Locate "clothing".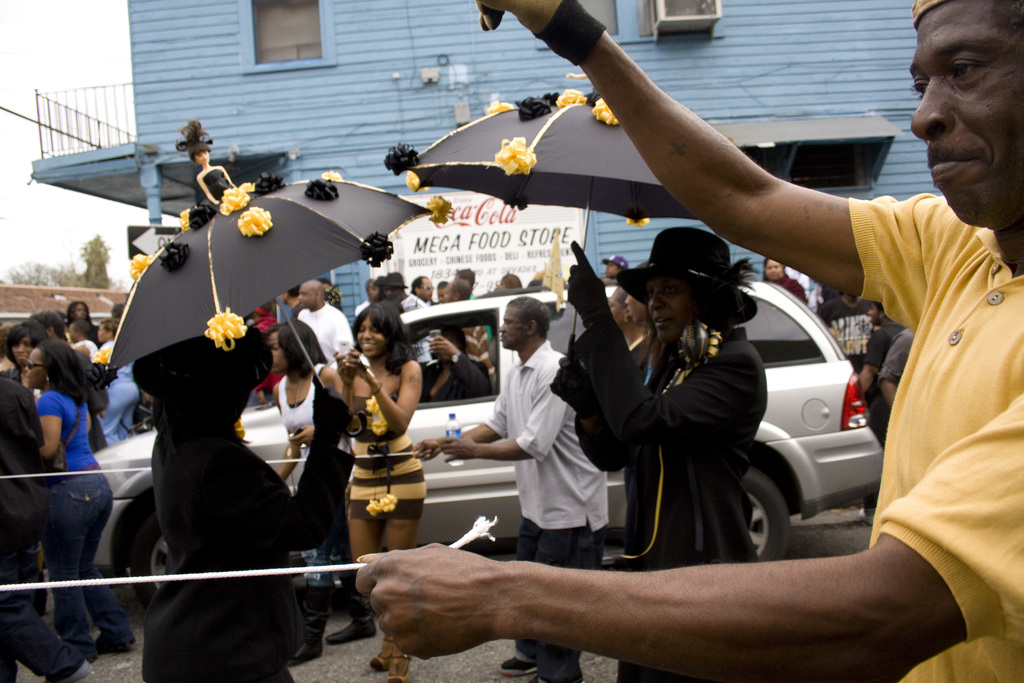
Bounding box: bbox=[276, 354, 351, 592].
